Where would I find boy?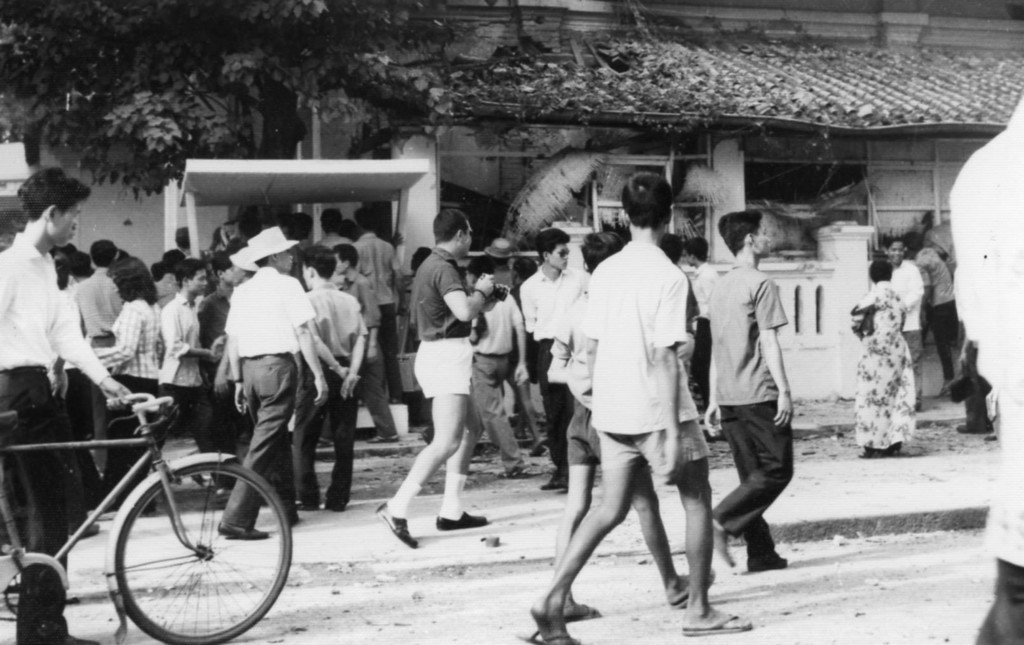
At detection(899, 227, 963, 401).
